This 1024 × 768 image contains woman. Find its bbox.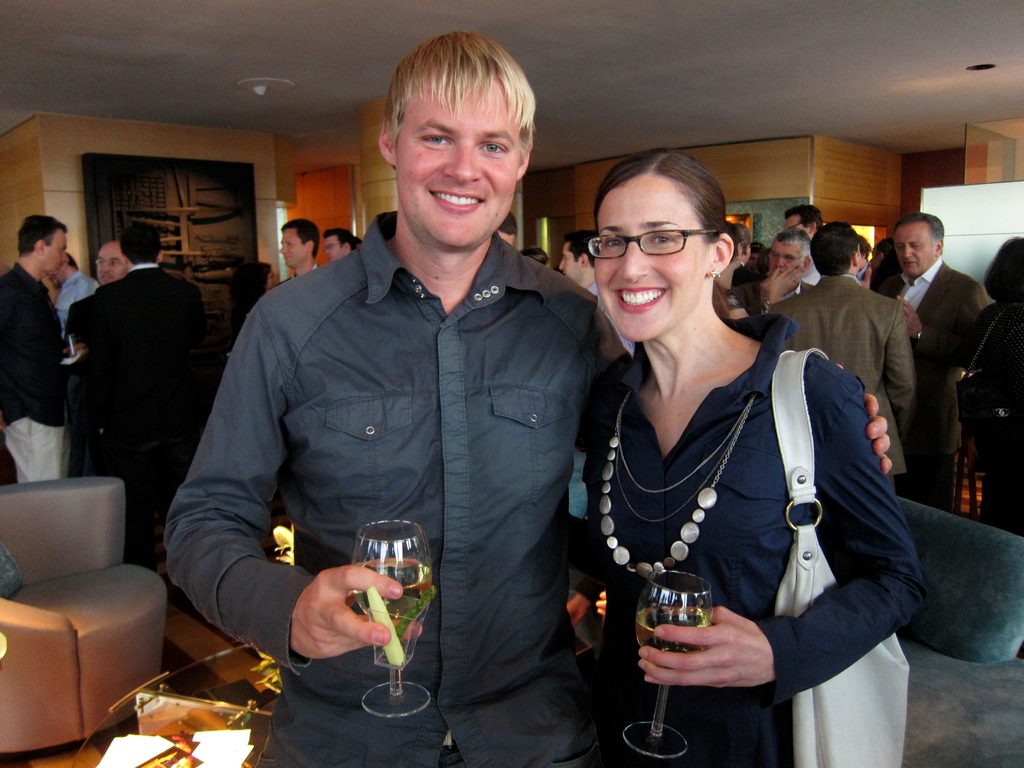
(955,233,1023,541).
